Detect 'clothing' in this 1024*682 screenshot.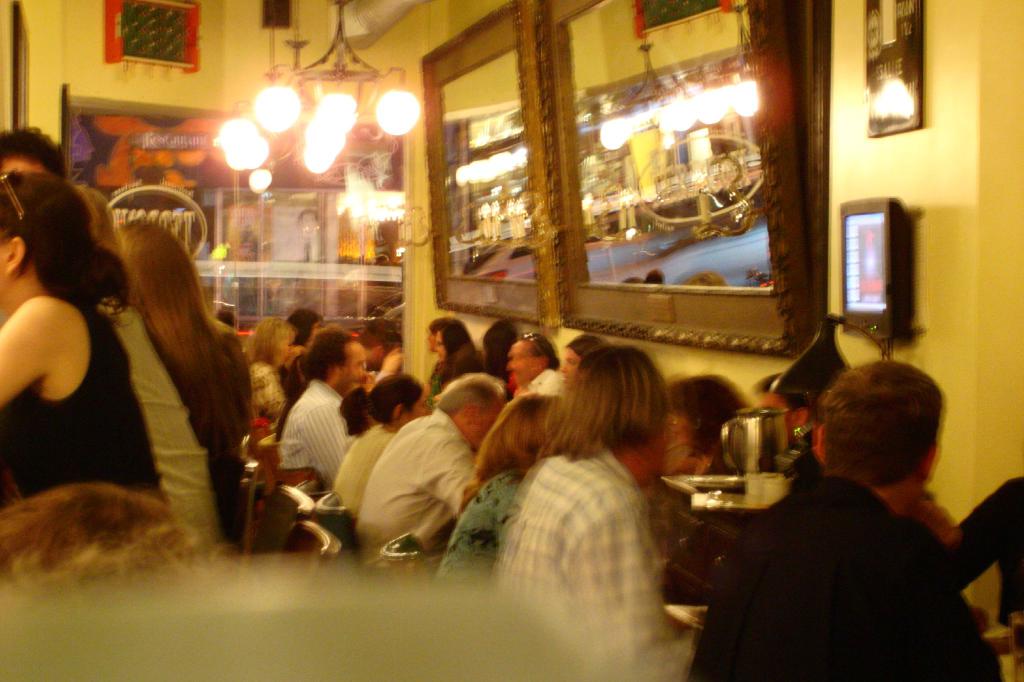
Detection: l=2, t=294, r=166, b=495.
